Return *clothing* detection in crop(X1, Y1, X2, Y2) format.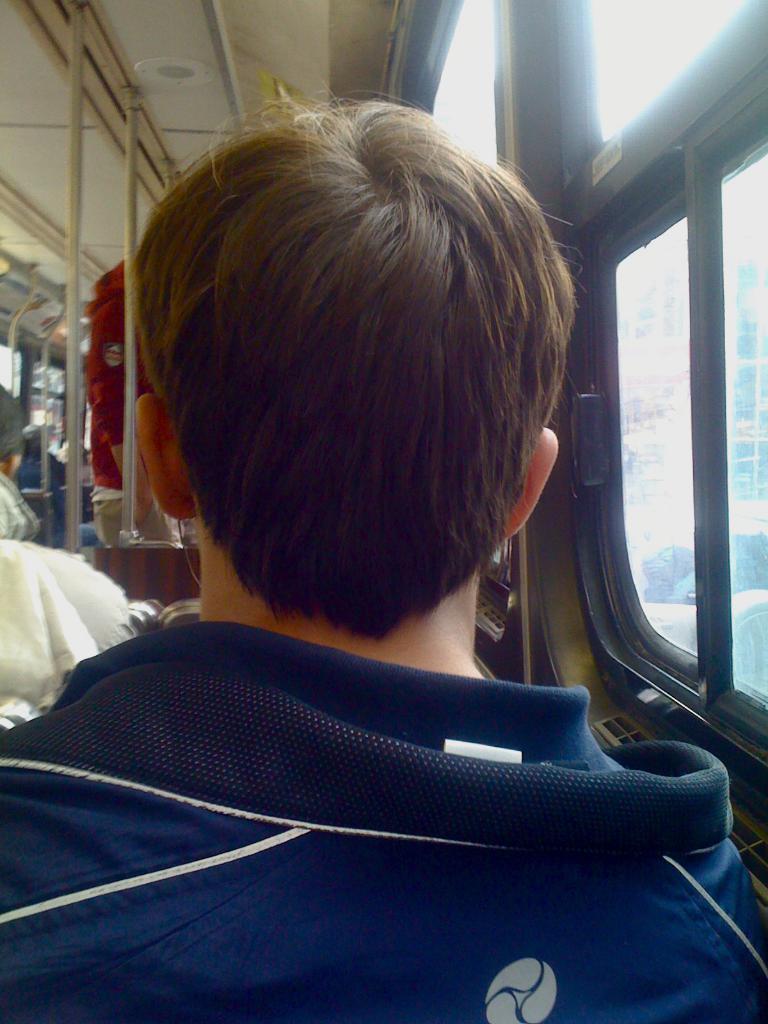
crop(19, 460, 97, 550).
